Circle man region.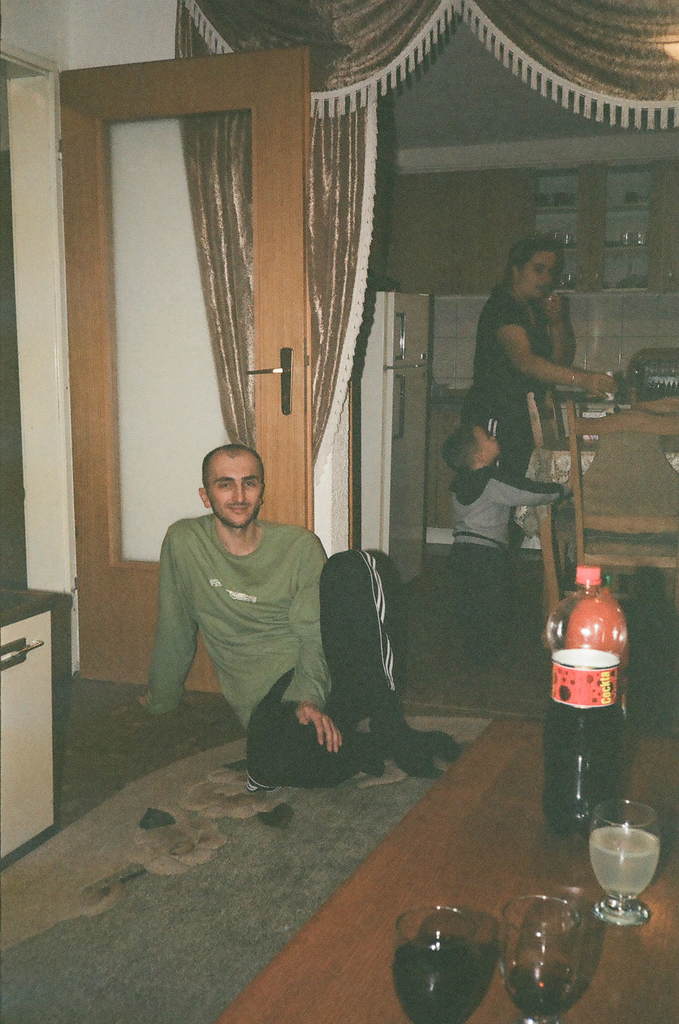
Region: <box>120,431,458,792</box>.
